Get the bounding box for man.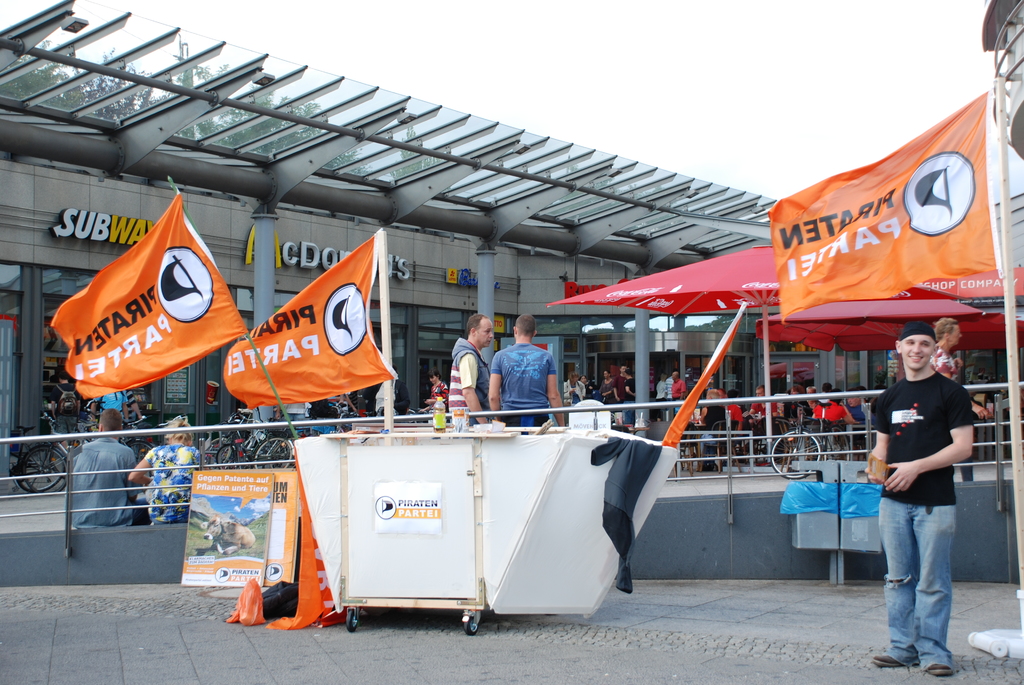
[661, 367, 678, 411].
